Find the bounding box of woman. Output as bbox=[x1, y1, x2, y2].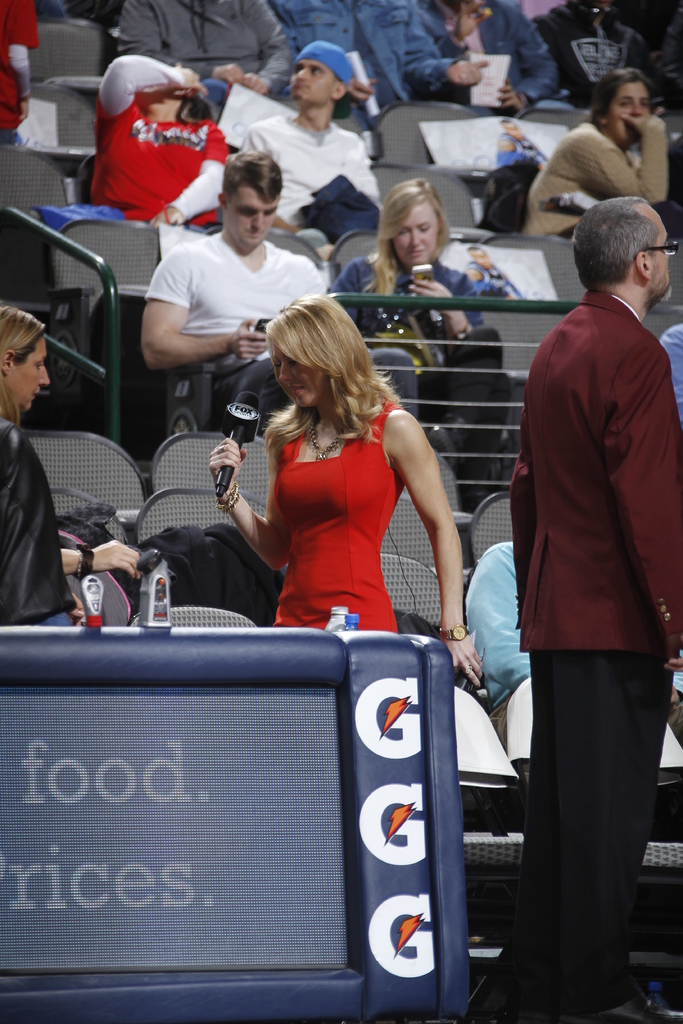
bbox=[509, 75, 682, 244].
